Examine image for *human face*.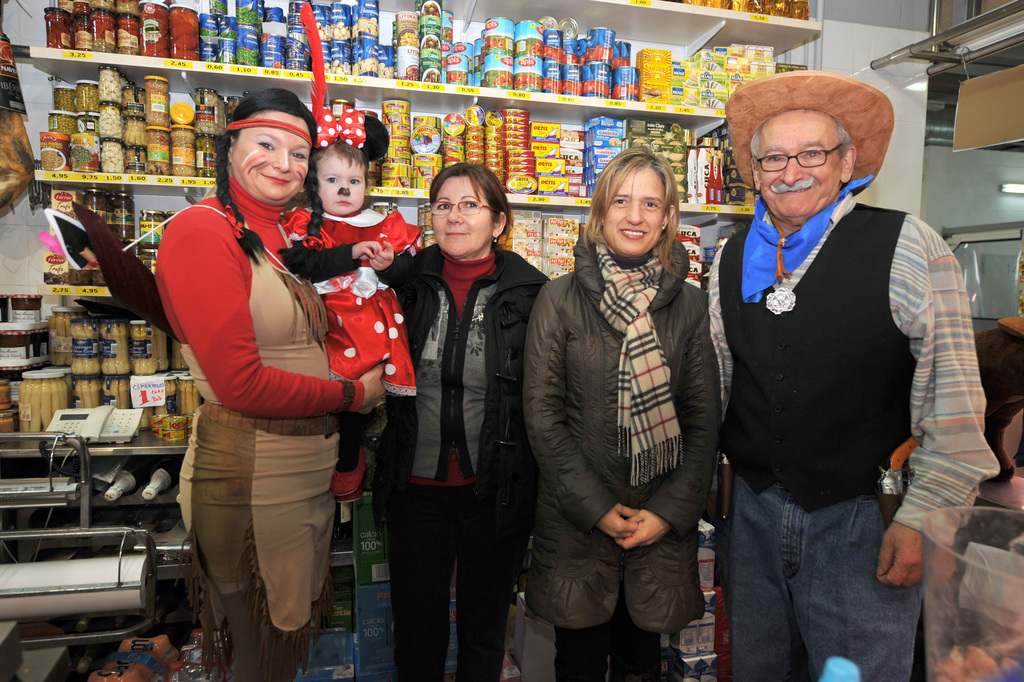
Examination result: box(604, 166, 668, 257).
